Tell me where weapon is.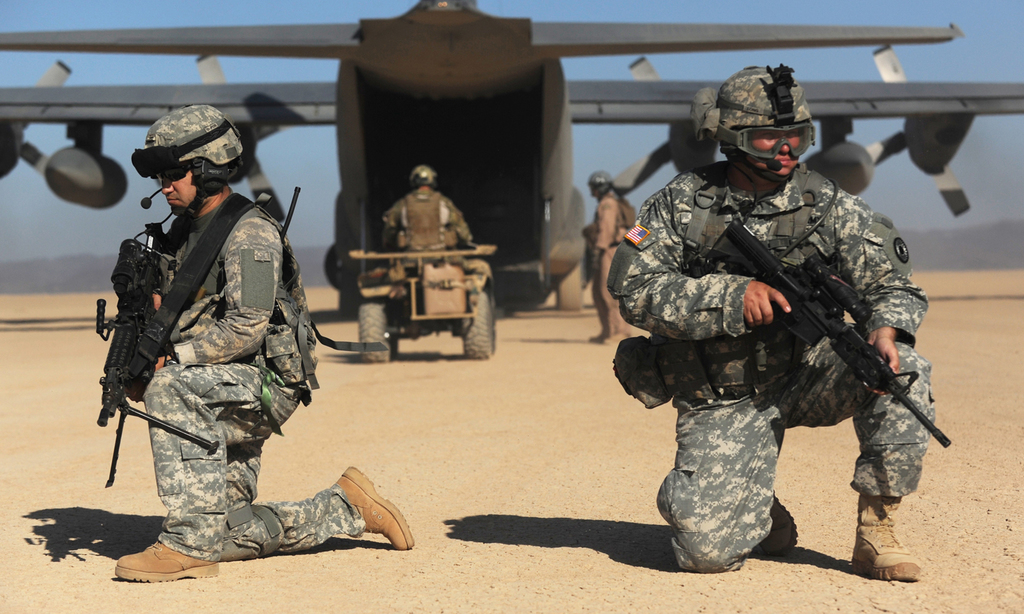
weapon is at detection(728, 220, 926, 446).
